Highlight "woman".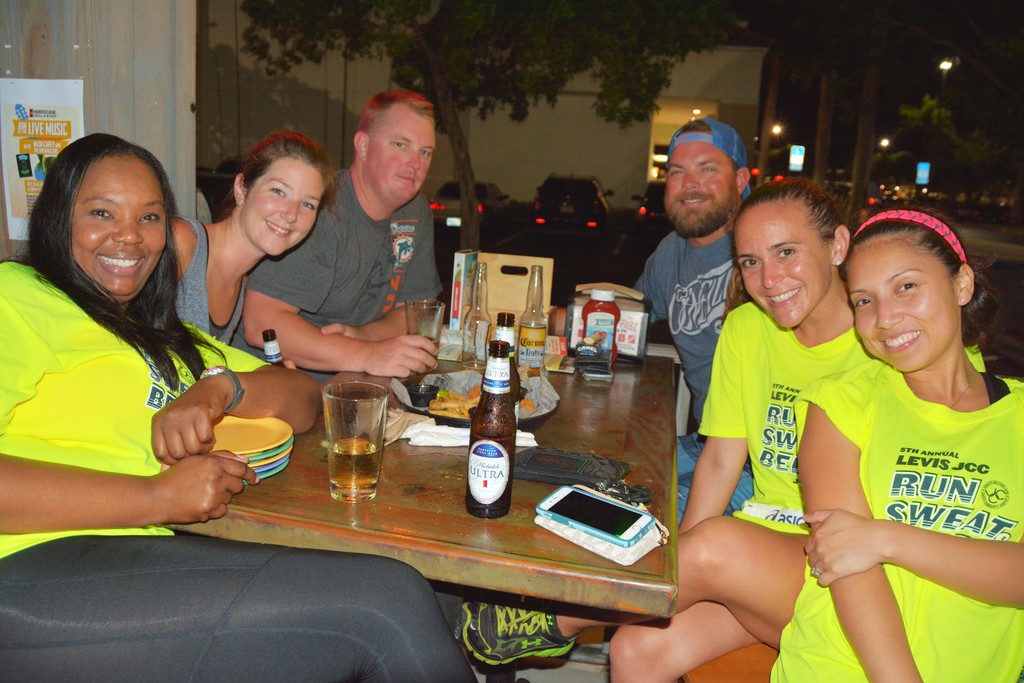
Highlighted region: (0,132,485,682).
